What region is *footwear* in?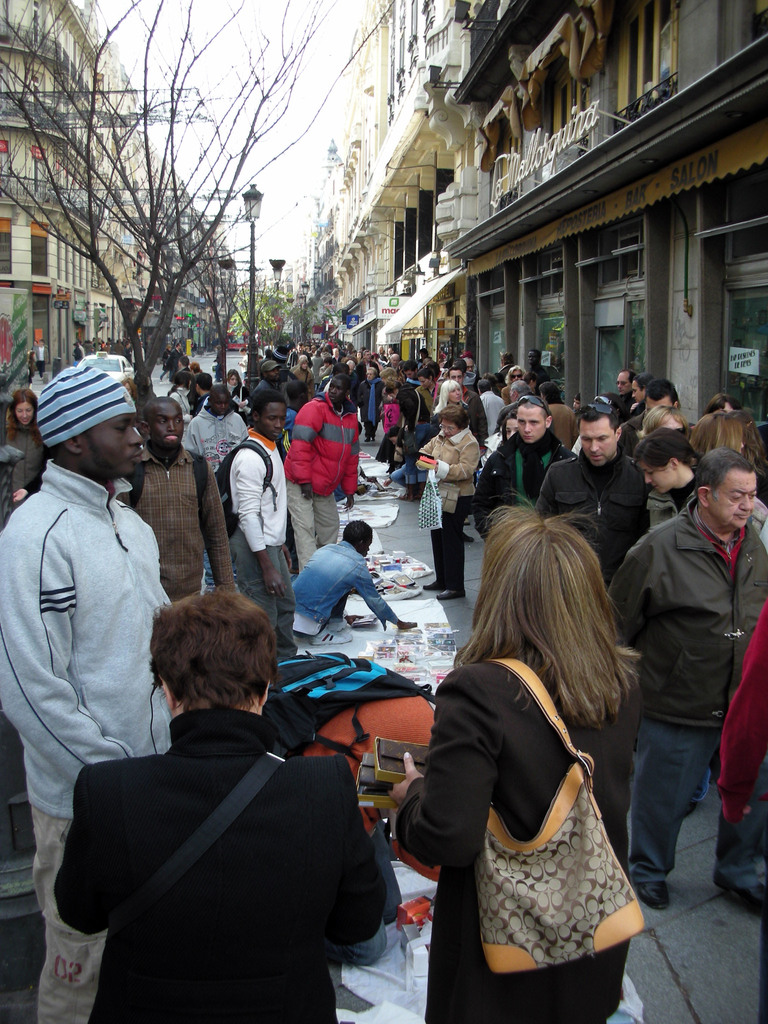
<bbox>333, 617, 351, 640</bbox>.
